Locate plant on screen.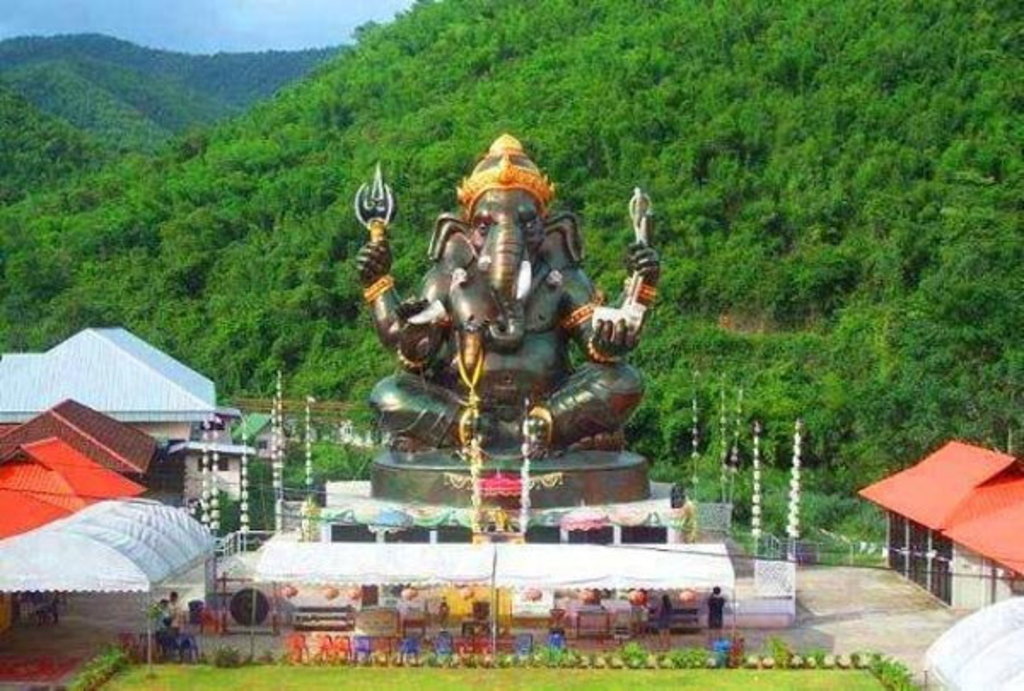
On screen at locate(864, 642, 925, 689).
